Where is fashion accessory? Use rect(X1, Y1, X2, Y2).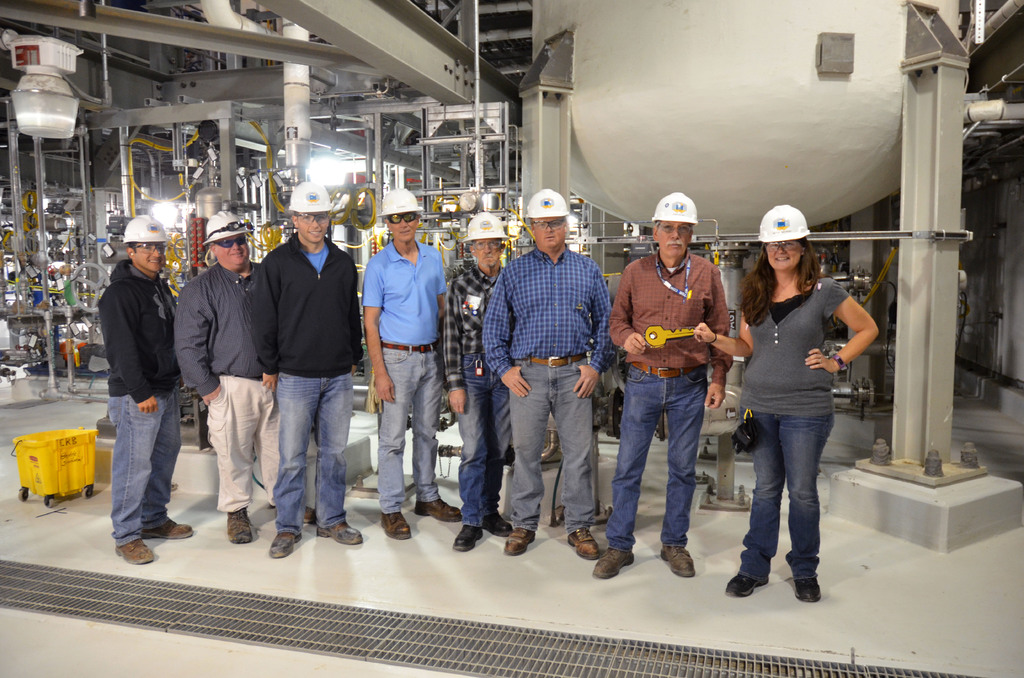
rect(631, 362, 700, 380).
